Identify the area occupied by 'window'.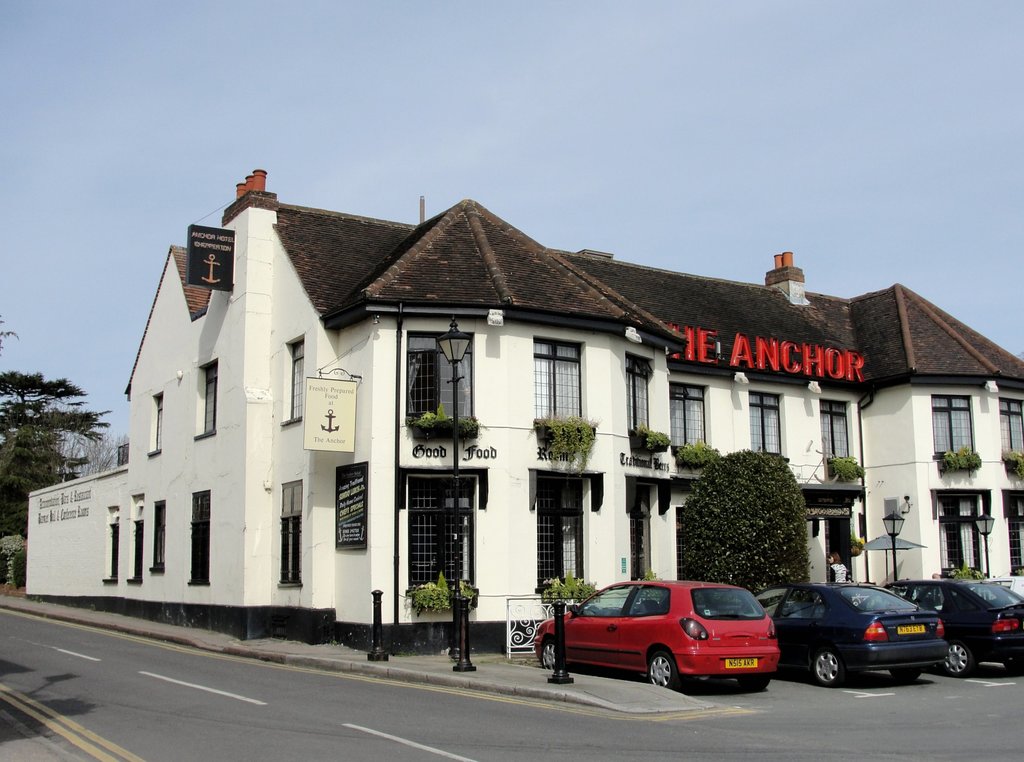
Area: 1001,393,1023,467.
